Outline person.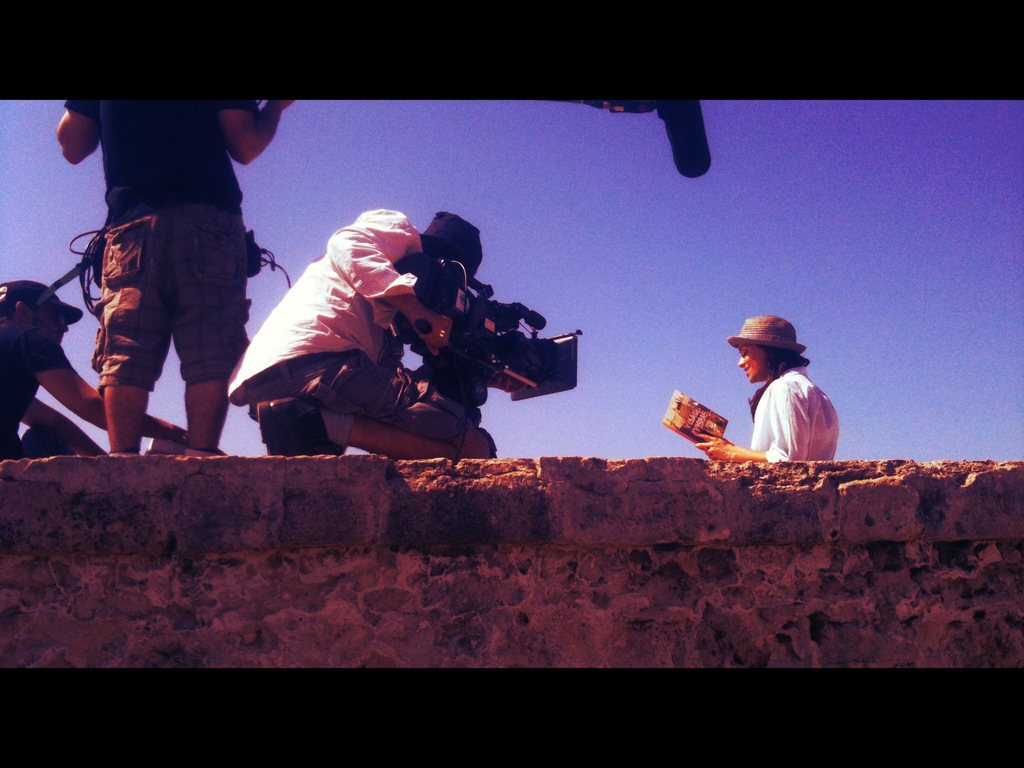
Outline: <region>0, 278, 196, 461</region>.
